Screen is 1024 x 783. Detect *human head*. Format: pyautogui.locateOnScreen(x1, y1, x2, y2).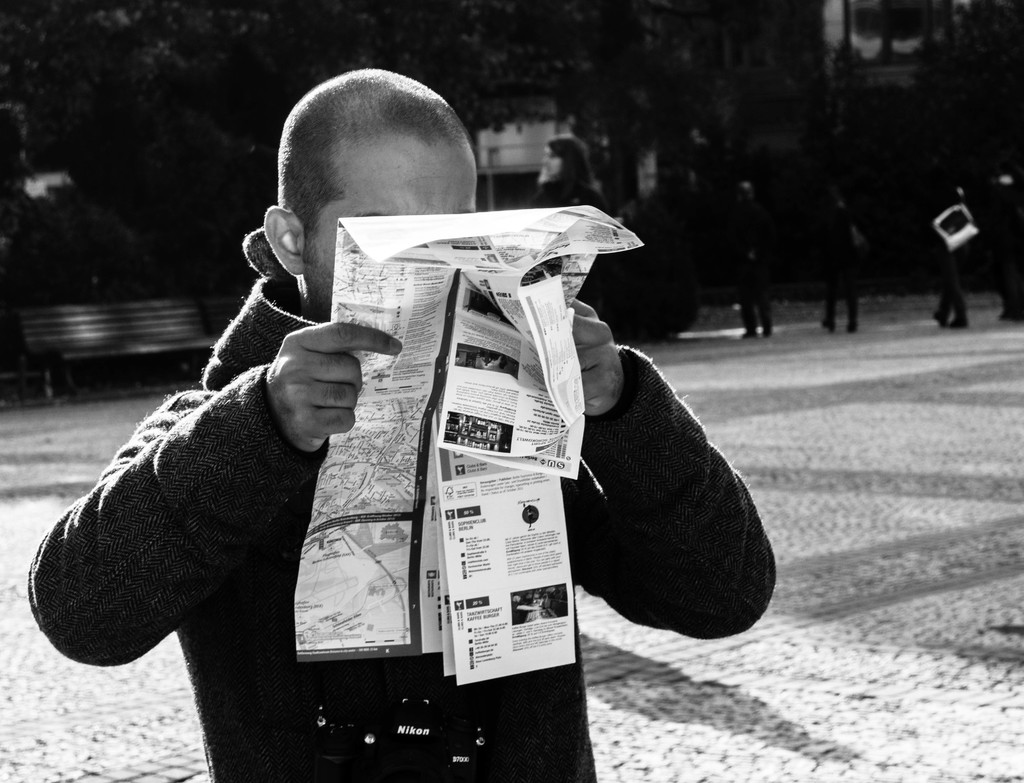
pyautogui.locateOnScreen(249, 65, 493, 289).
